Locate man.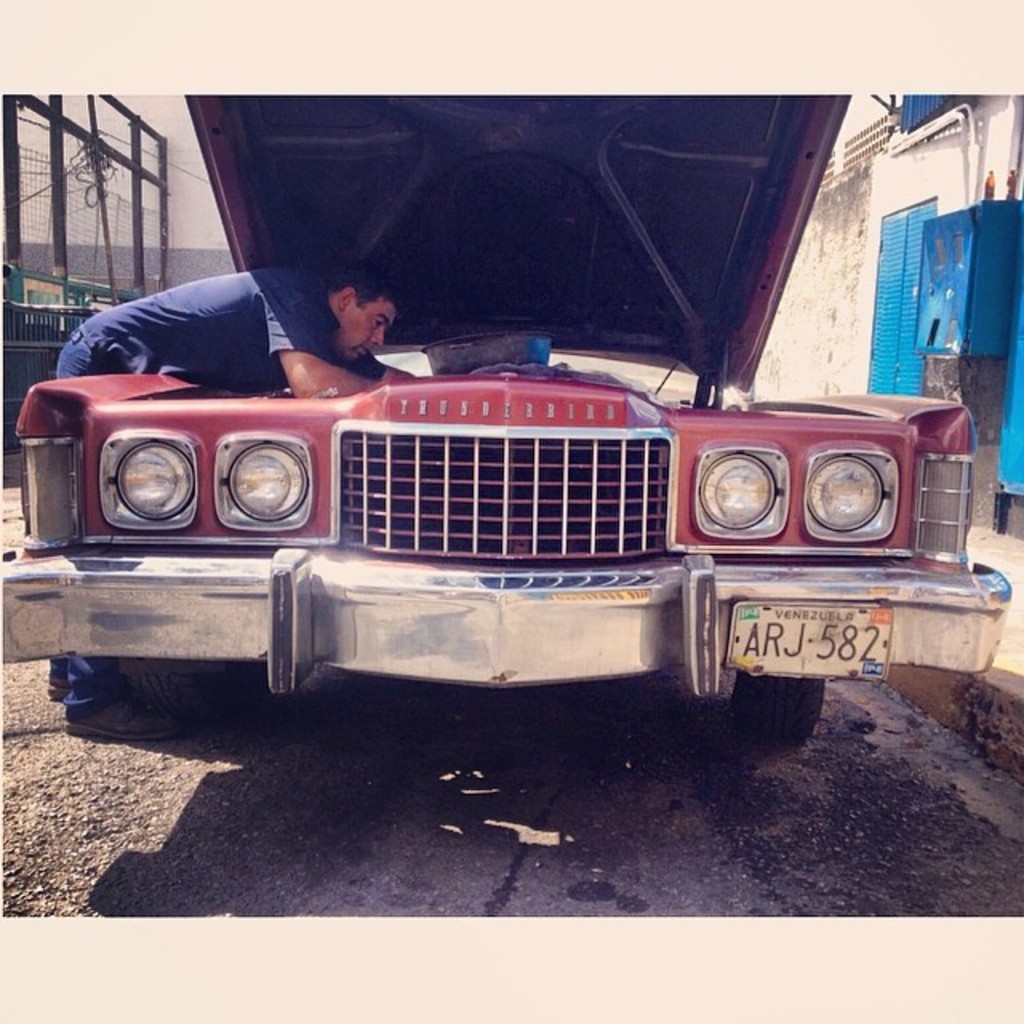
Bounding box: l=48, t=262, r=400, b=738.
